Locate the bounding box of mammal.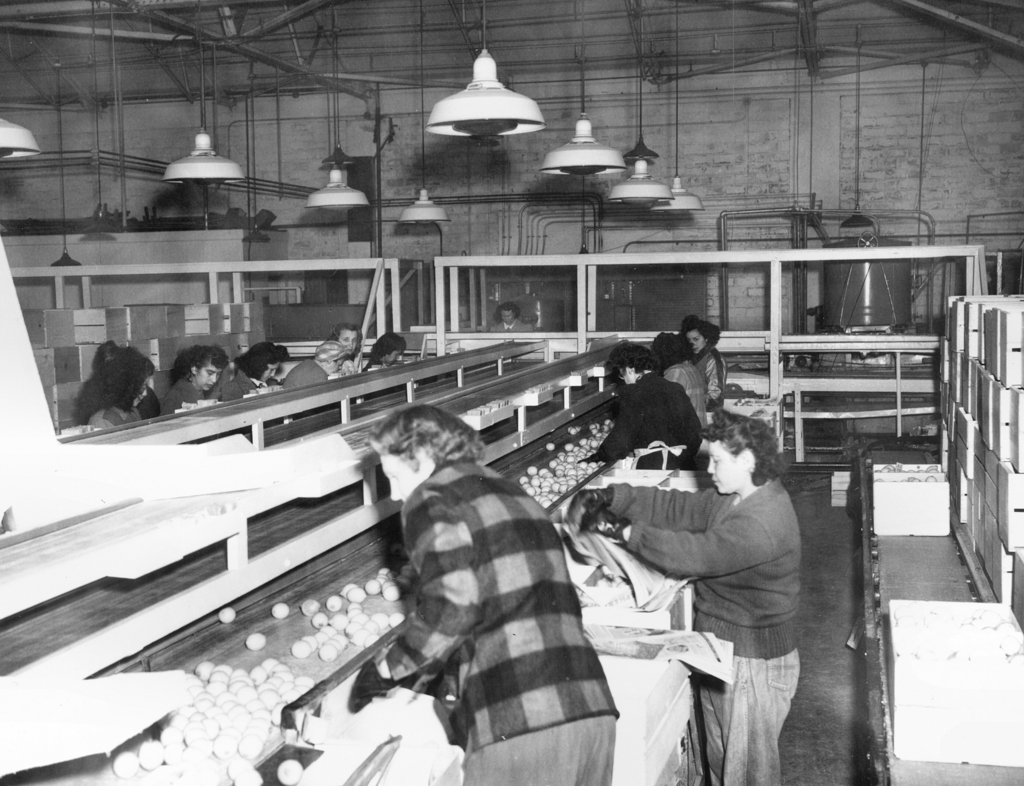
Bounding box: 677/319/730/364.
